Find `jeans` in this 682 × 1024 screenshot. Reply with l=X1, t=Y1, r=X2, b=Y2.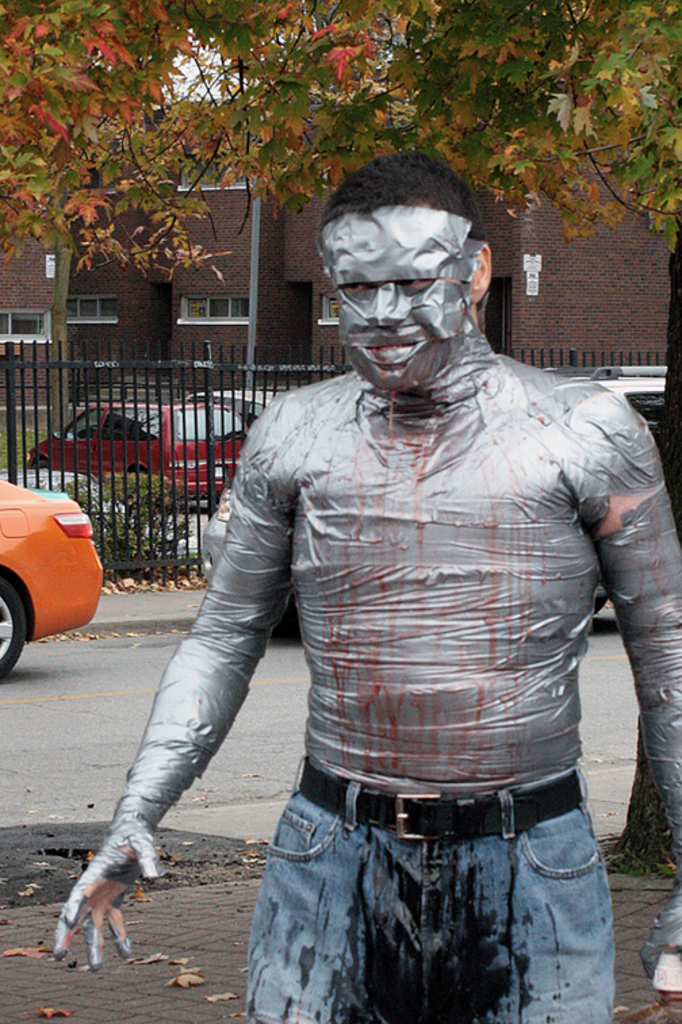
l=222, t=756, r=628, b=1019.
